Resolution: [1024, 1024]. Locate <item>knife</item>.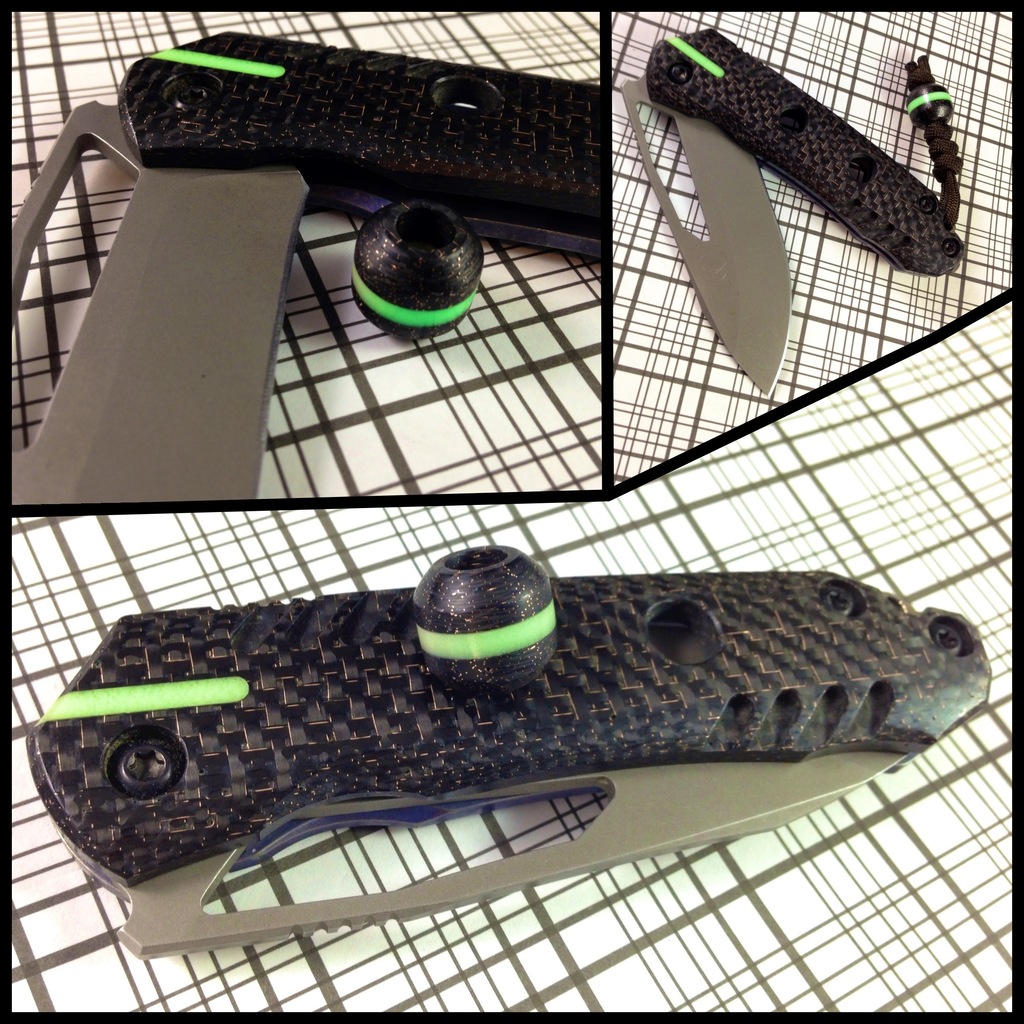
(22,545,998,950).
